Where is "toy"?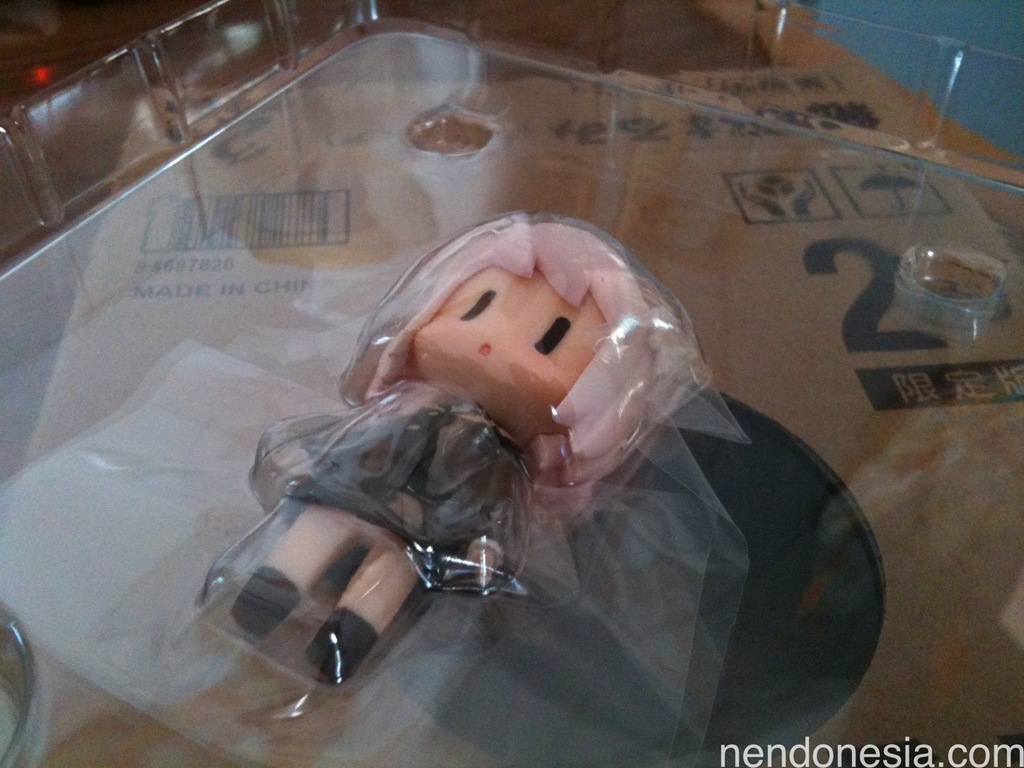
box(197, 215, 710, 692).
